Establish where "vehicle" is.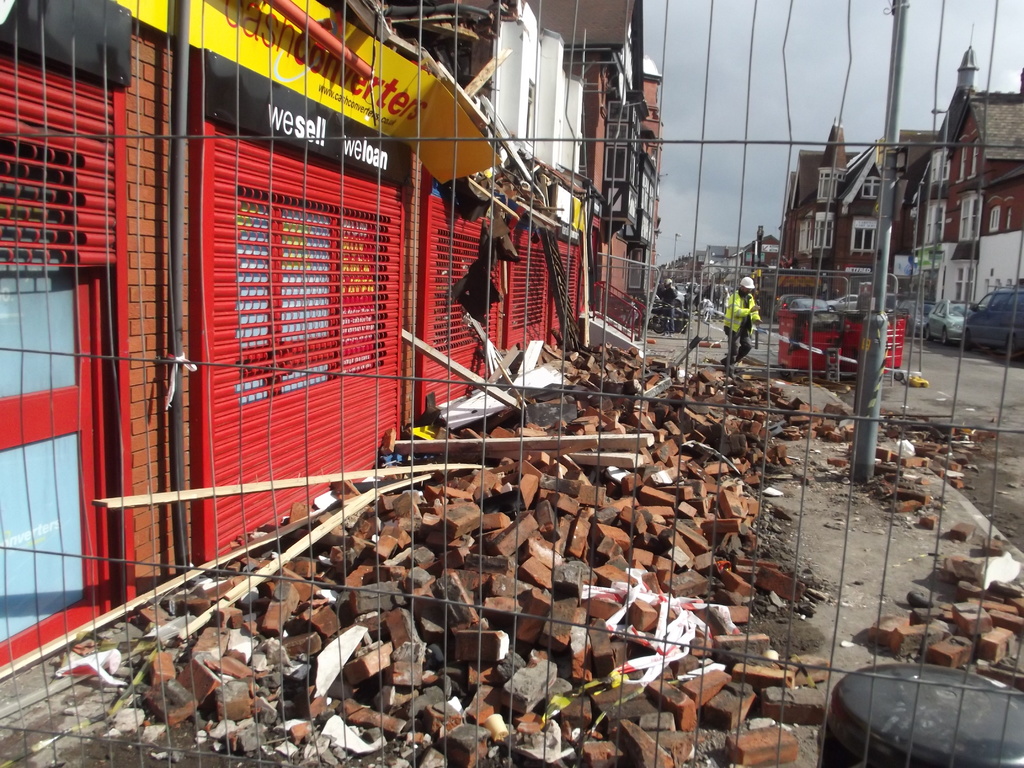
Established at 703/297/726/323.
